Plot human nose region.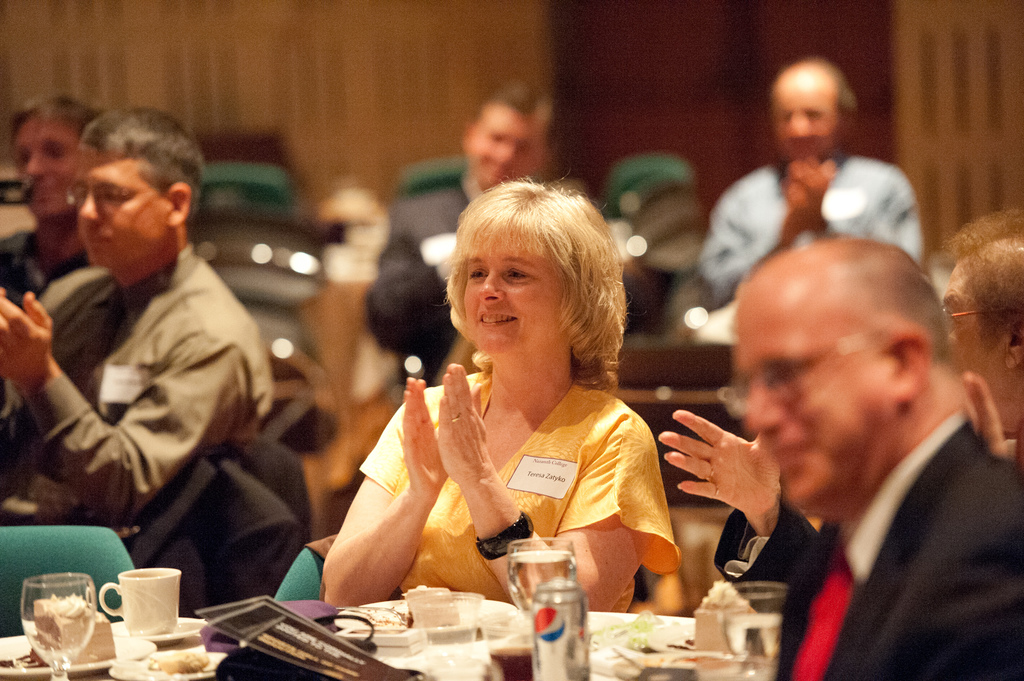
Plotted at detection(76, 188, 97, 221).
